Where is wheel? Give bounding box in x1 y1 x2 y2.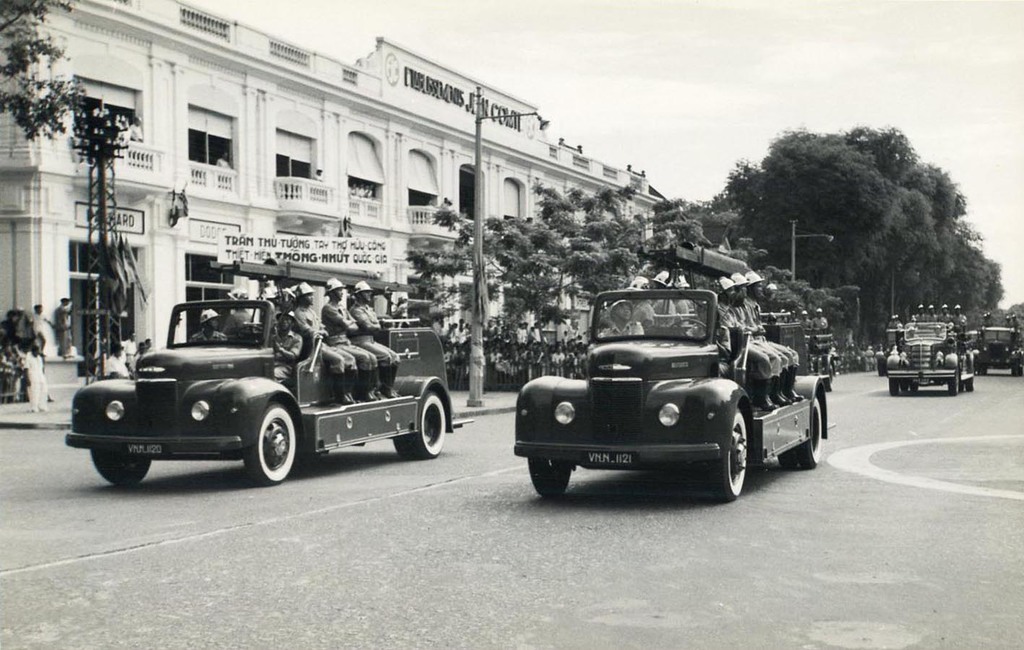
947 376 957 396.
